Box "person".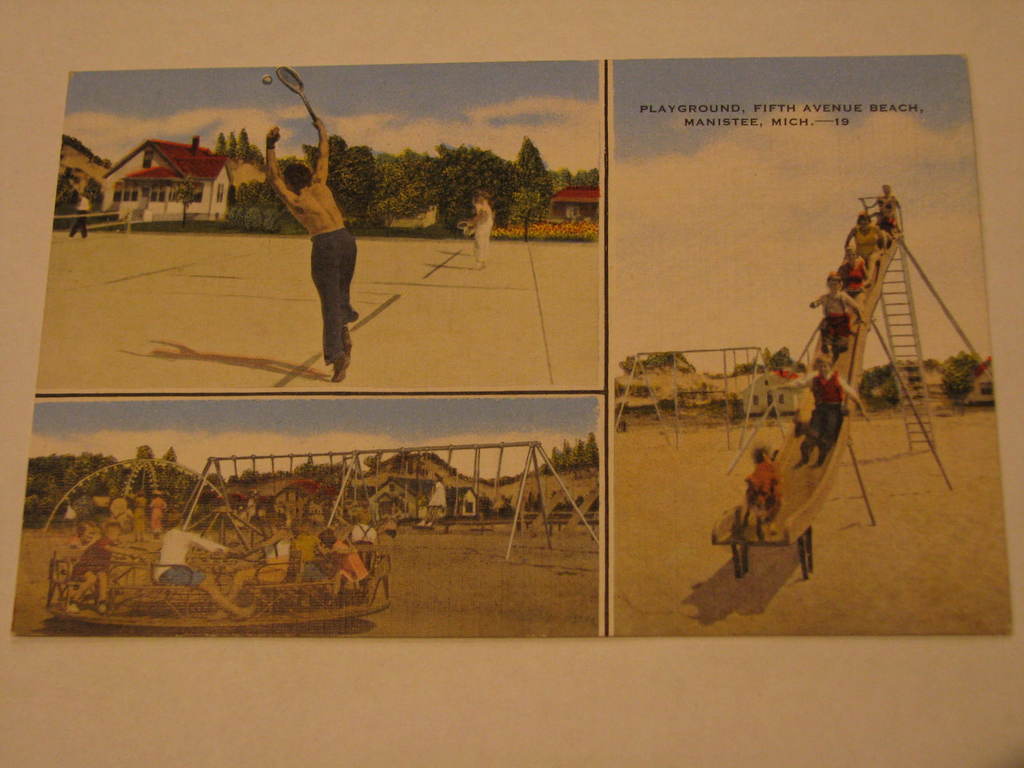
<box>739,438,780,539</box>.
